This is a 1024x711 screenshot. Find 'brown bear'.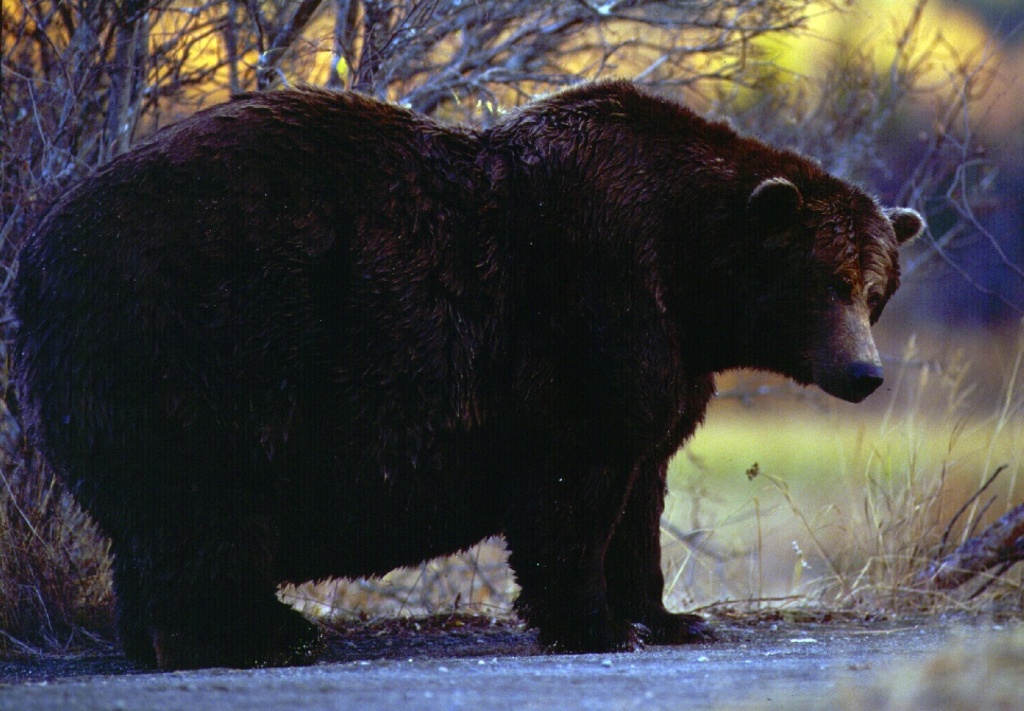
Bounding box: 3/69/932/676.
